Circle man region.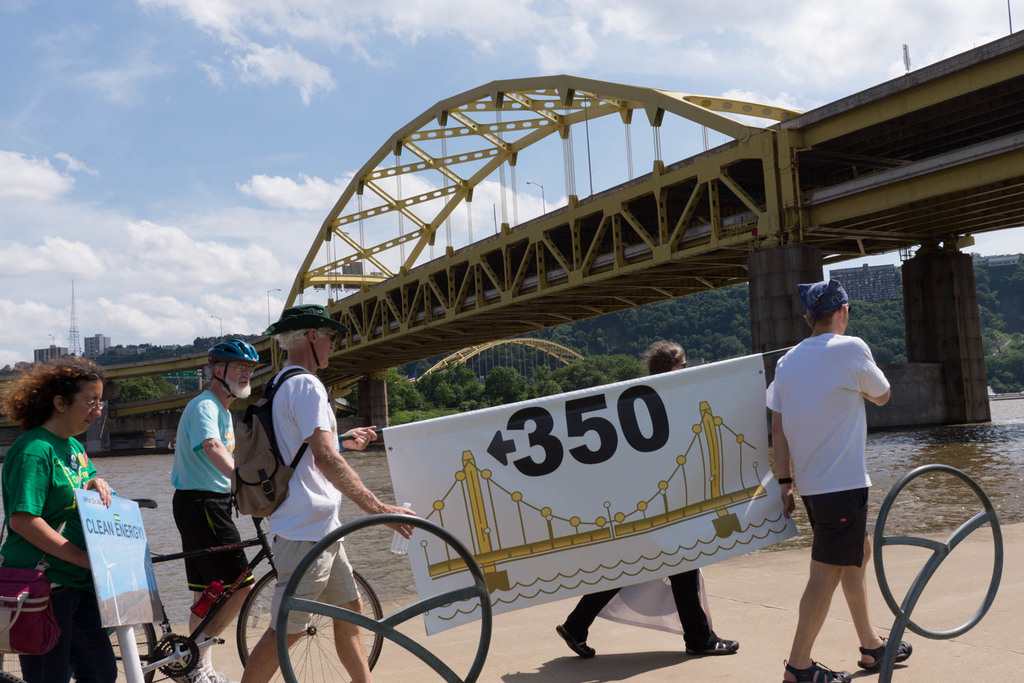
Region: l=238, t=299, r=418, b=682.
